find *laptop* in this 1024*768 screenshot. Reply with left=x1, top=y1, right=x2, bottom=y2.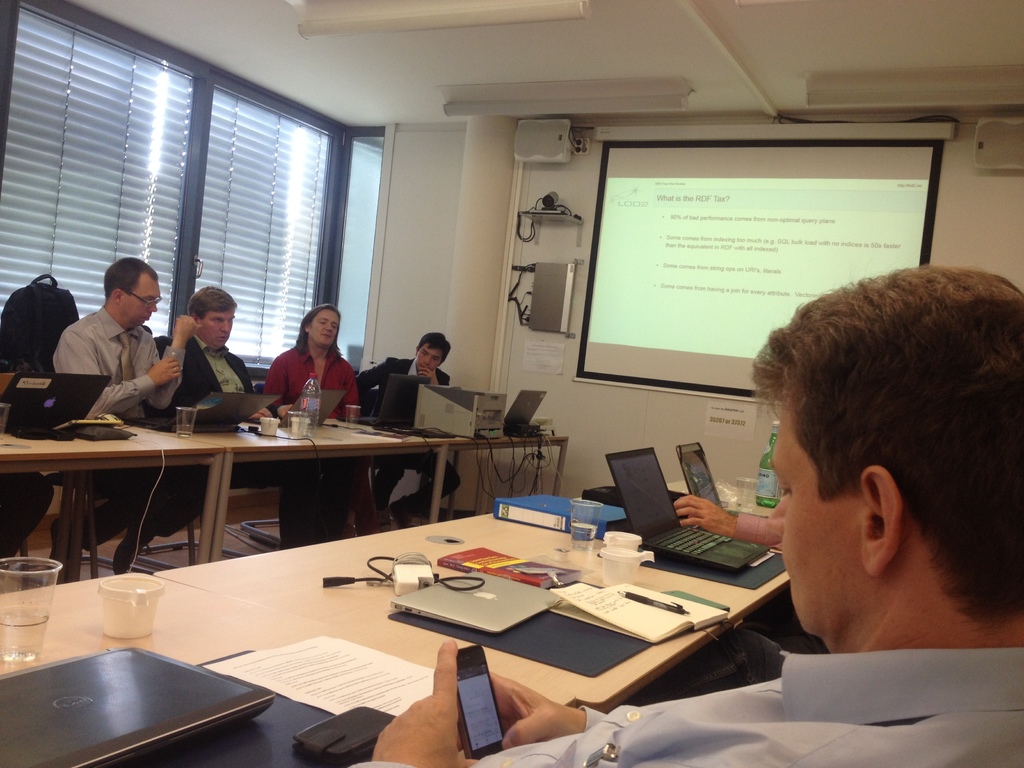
left=245, top=391, right=347, bottom=431.
